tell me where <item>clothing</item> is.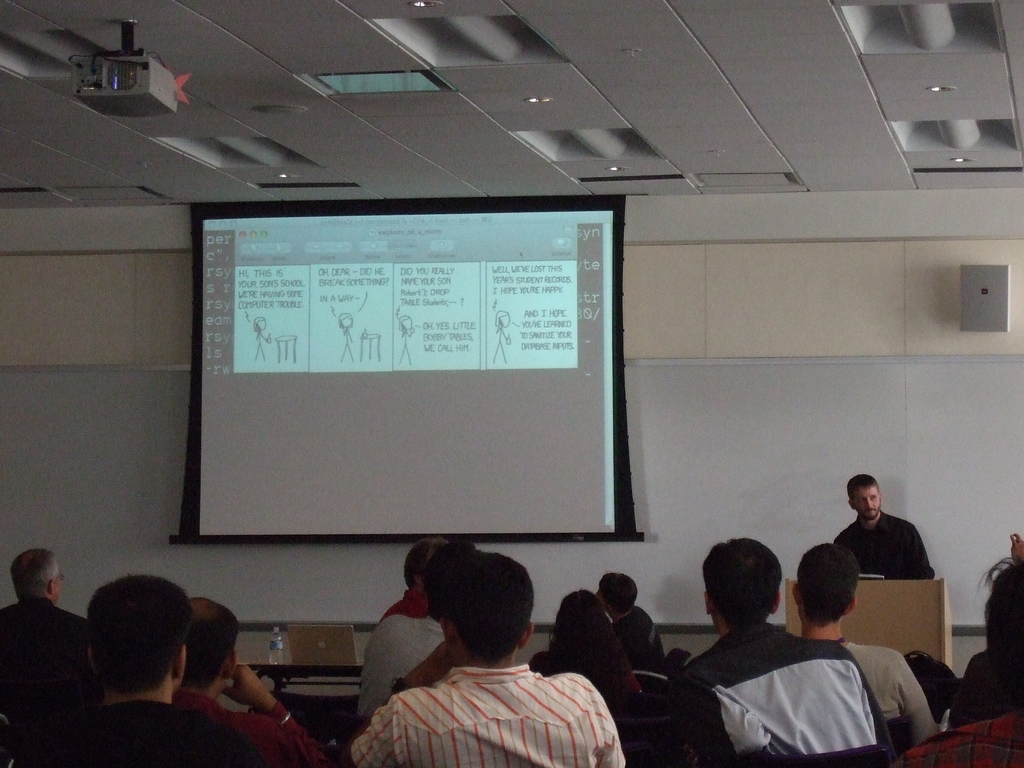
<item>clothing</item> is at <box>0,596,90,715</box>.
